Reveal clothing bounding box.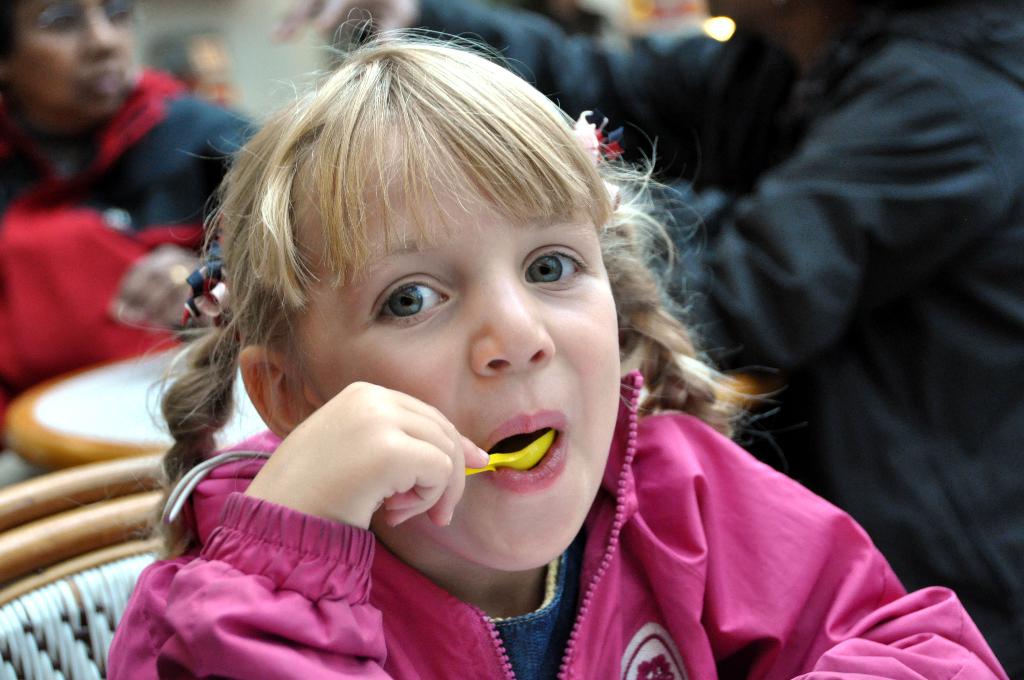
Revealed: [x1=0, y1=60, x2=285, y2=455].
